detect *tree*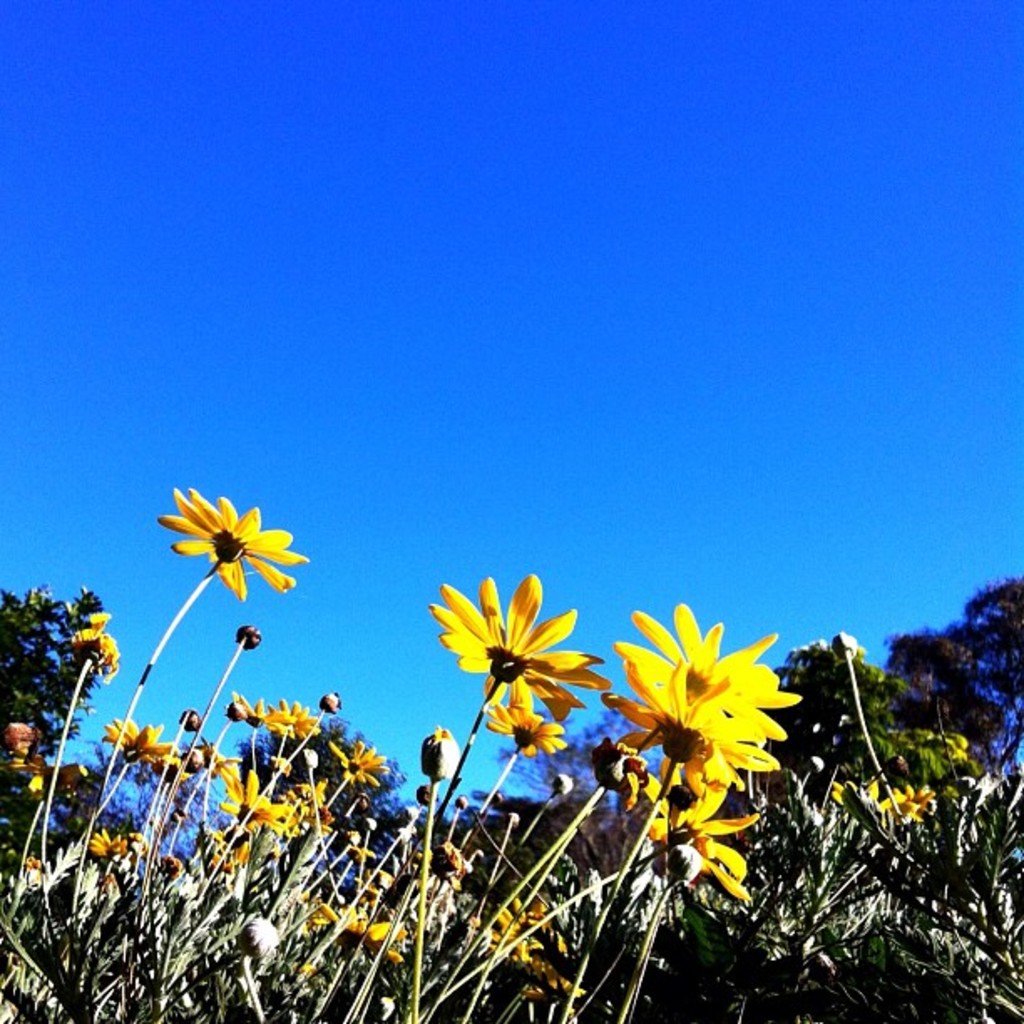
<box>490,663,649,862</box>
